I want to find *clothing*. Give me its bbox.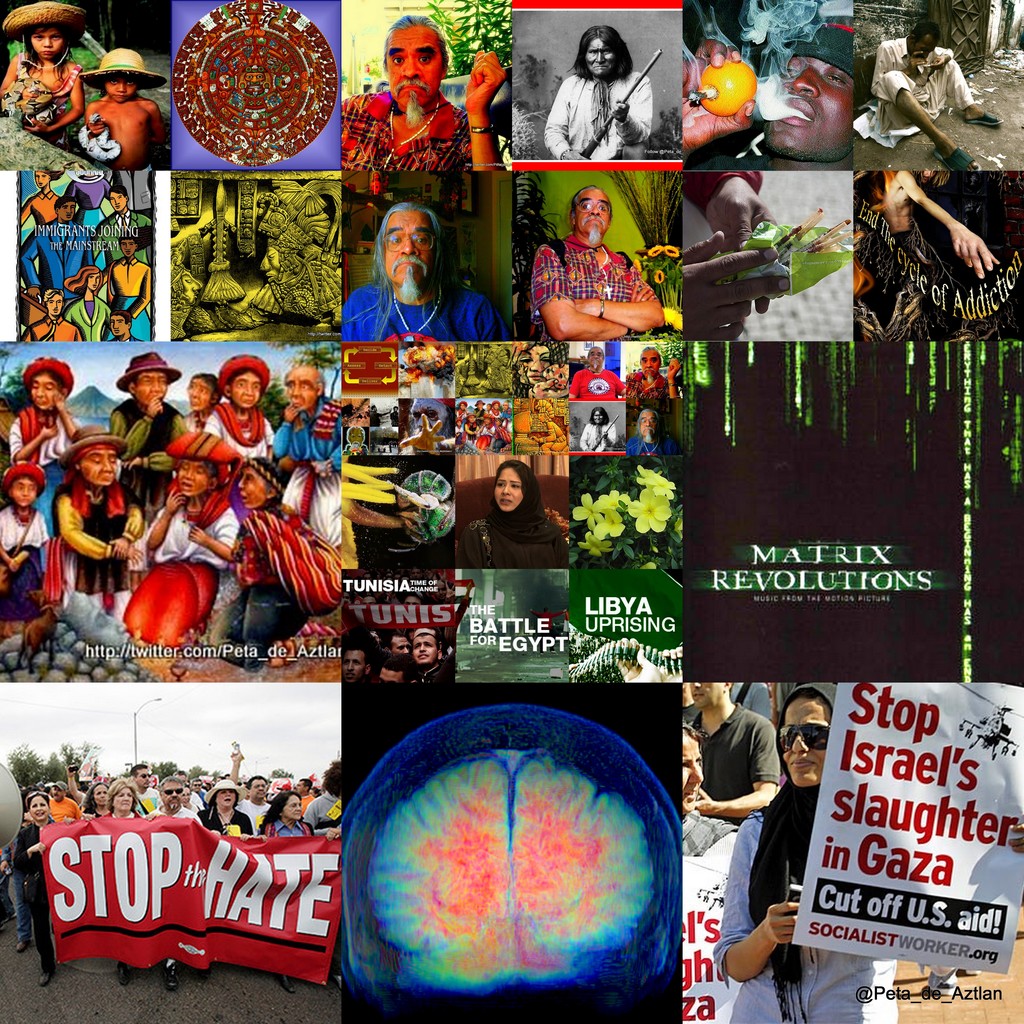
50,797,87,826.
